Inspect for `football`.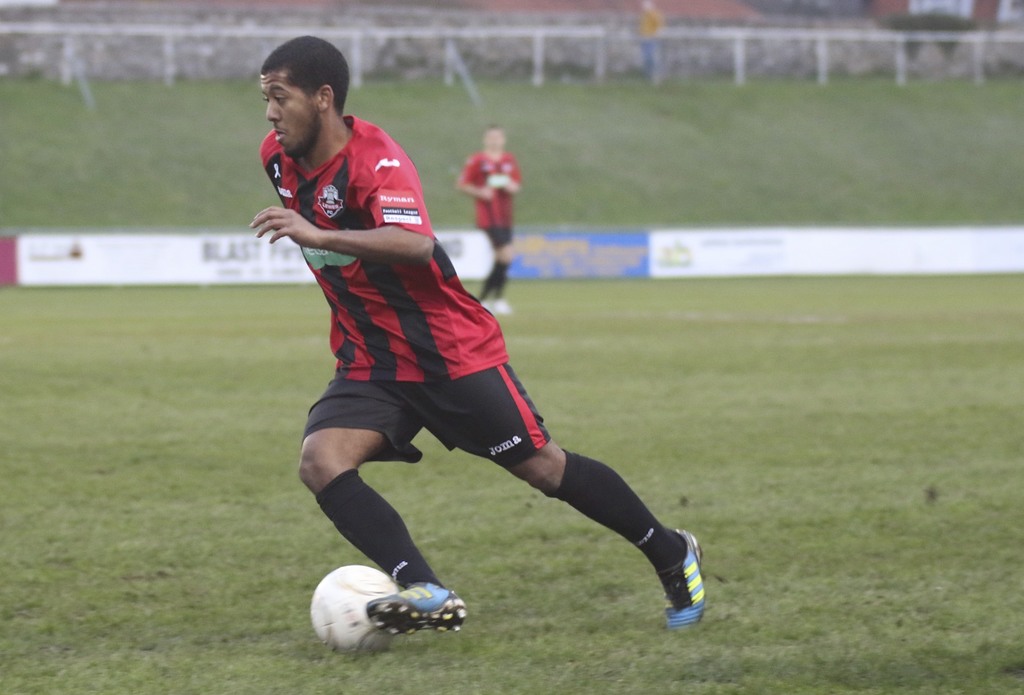
Inspection: bbox=[309, 564, 406, 657].
